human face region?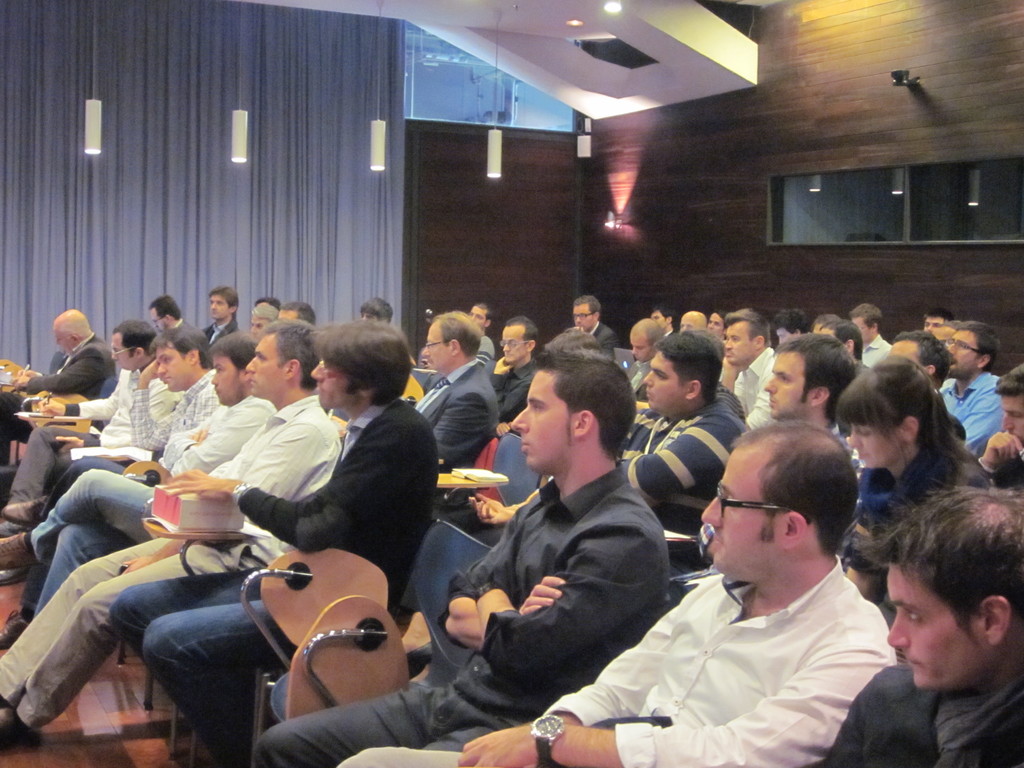
box(502, 326, 528, 365)
